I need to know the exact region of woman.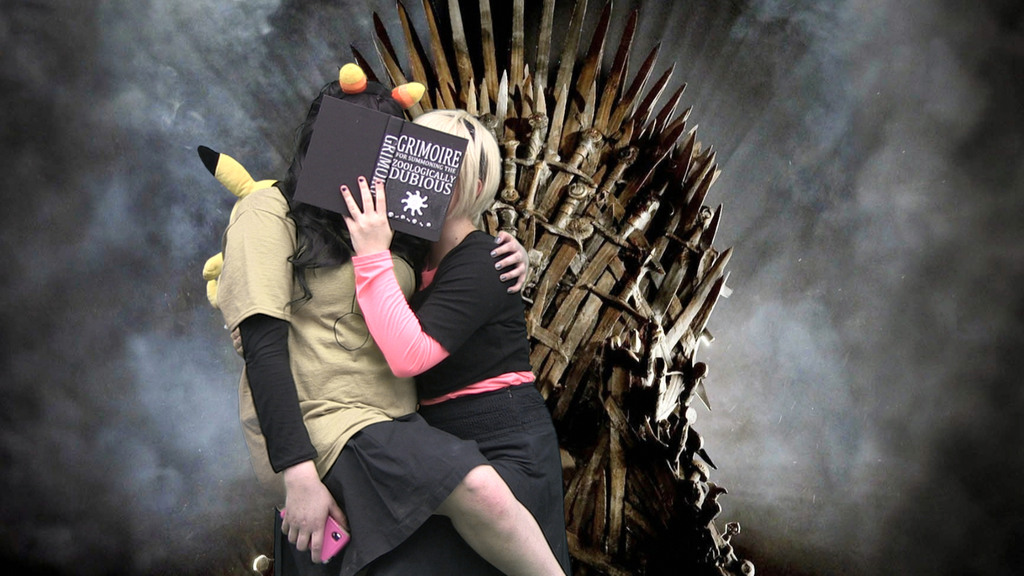
Region: x1=235, y1=62, x2=599, y2=566.
